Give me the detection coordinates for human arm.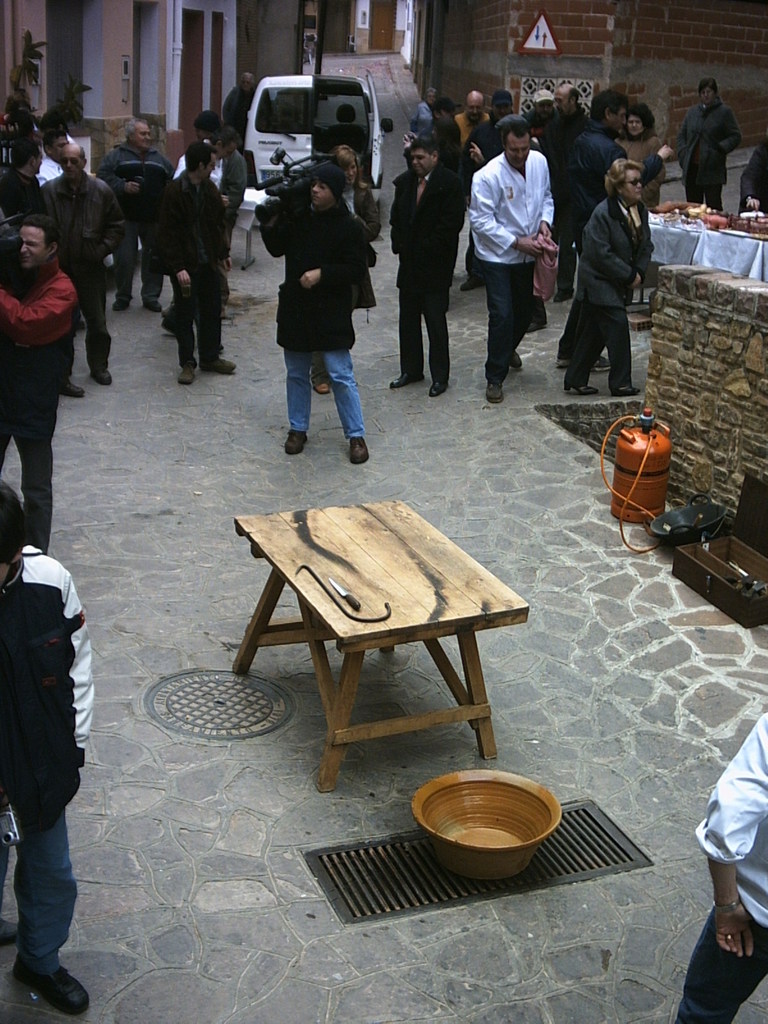
(461,140,490,166).
